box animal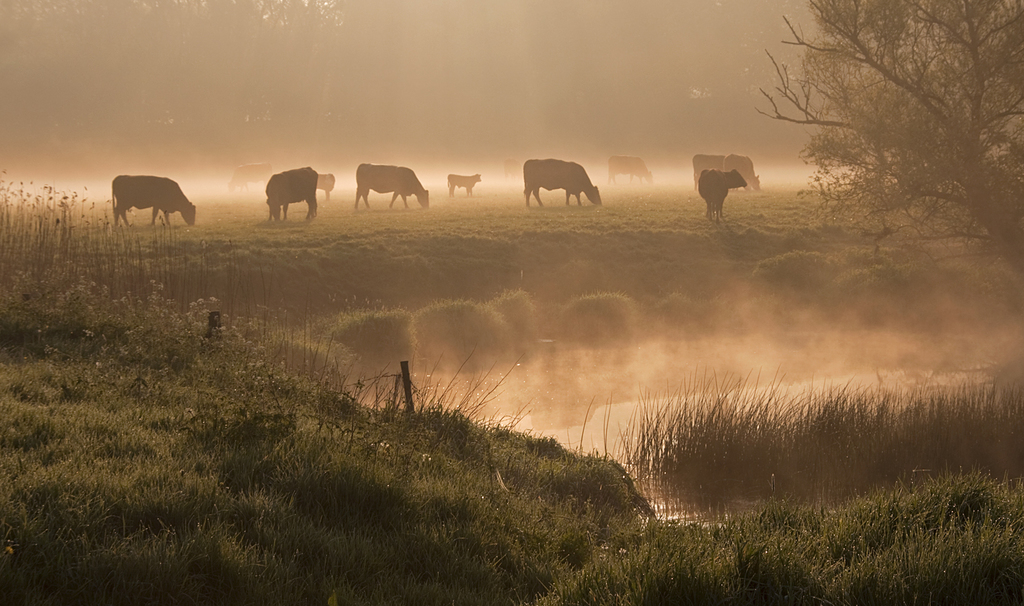
bbox=(692, 165, 750, 221)
